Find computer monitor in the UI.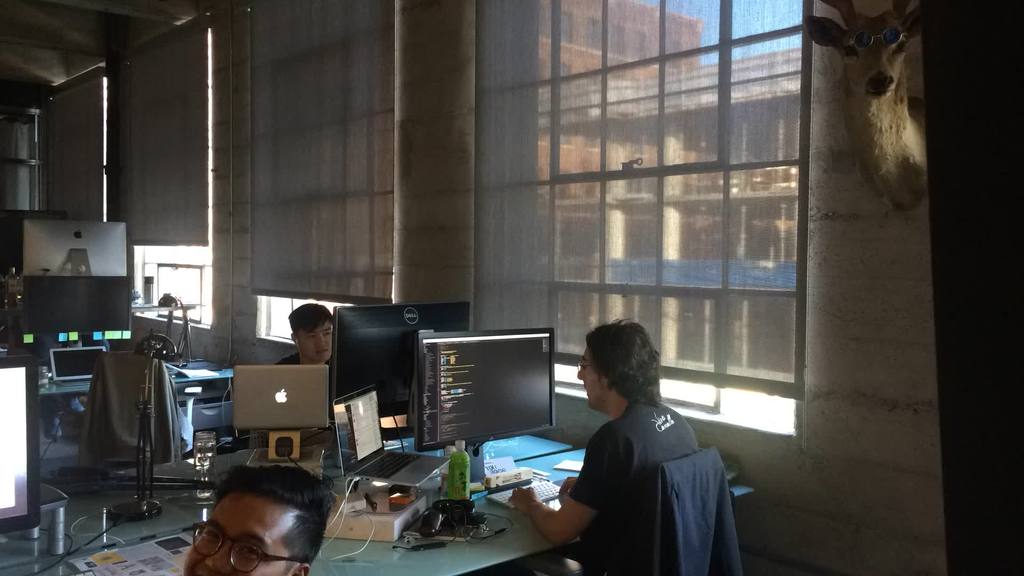
UI element at pyautogui.locateOnScreen(402, 333, 557, 475).
